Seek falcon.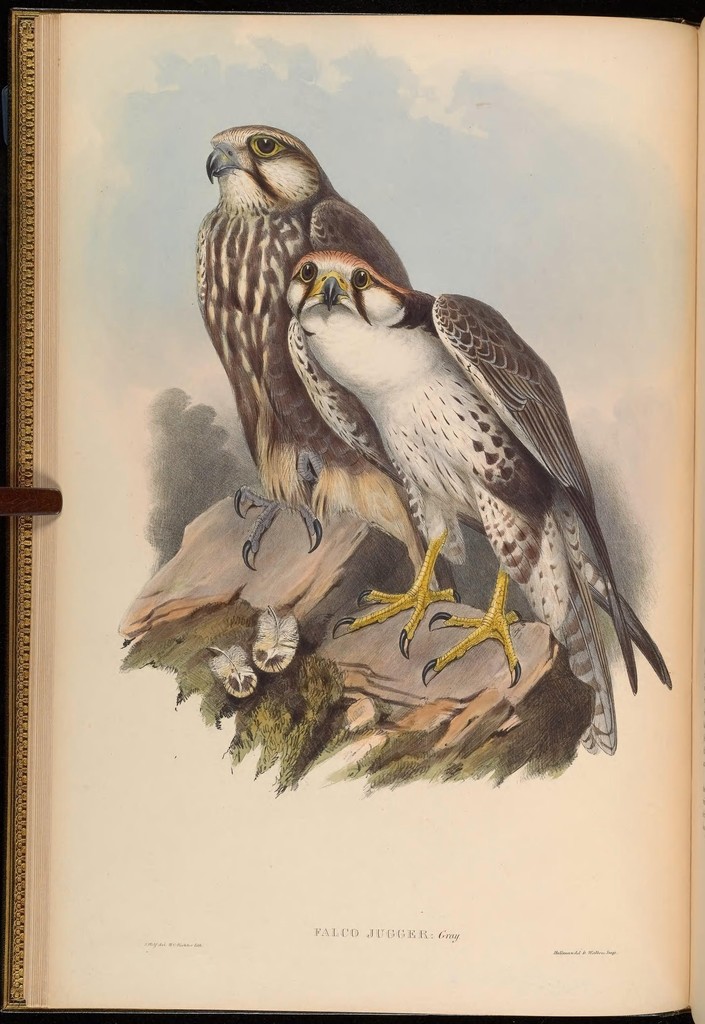
(193, 120, 411, 578).
